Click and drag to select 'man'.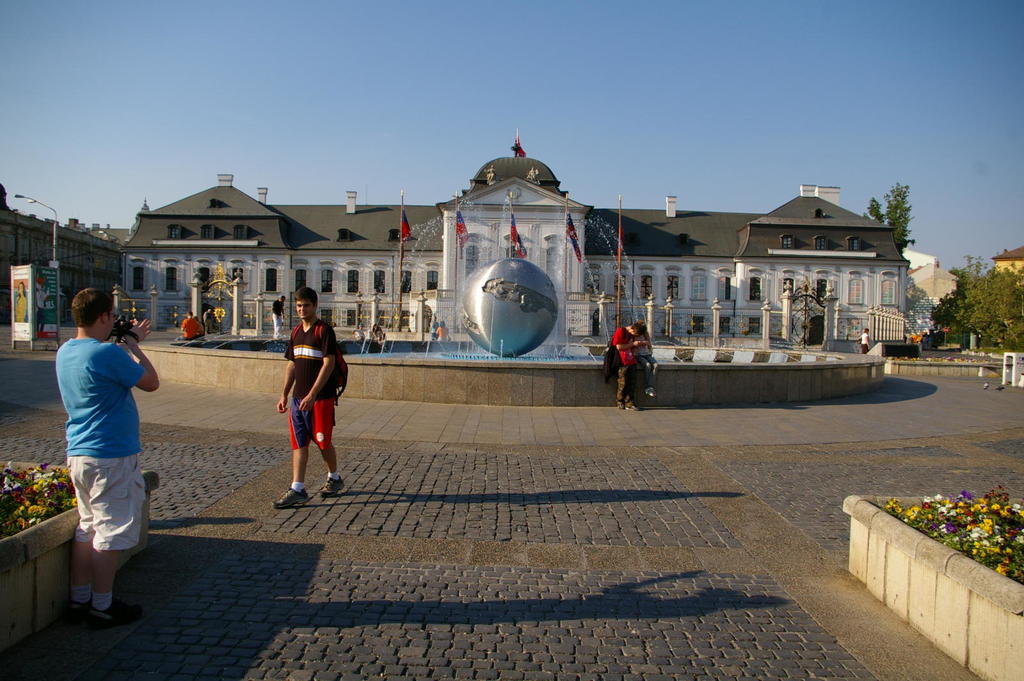
Selection: 200:307:213:332.
